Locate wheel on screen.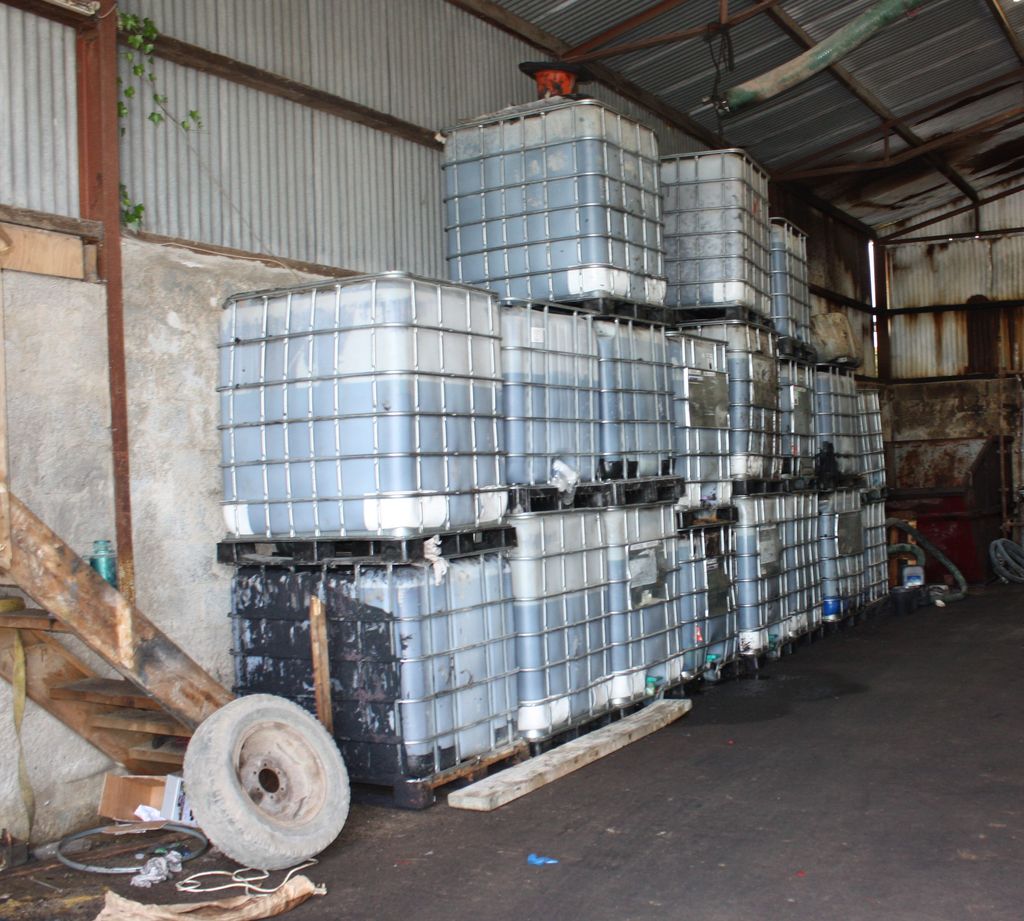
On screen at <box>184,708,340,850</box>.
